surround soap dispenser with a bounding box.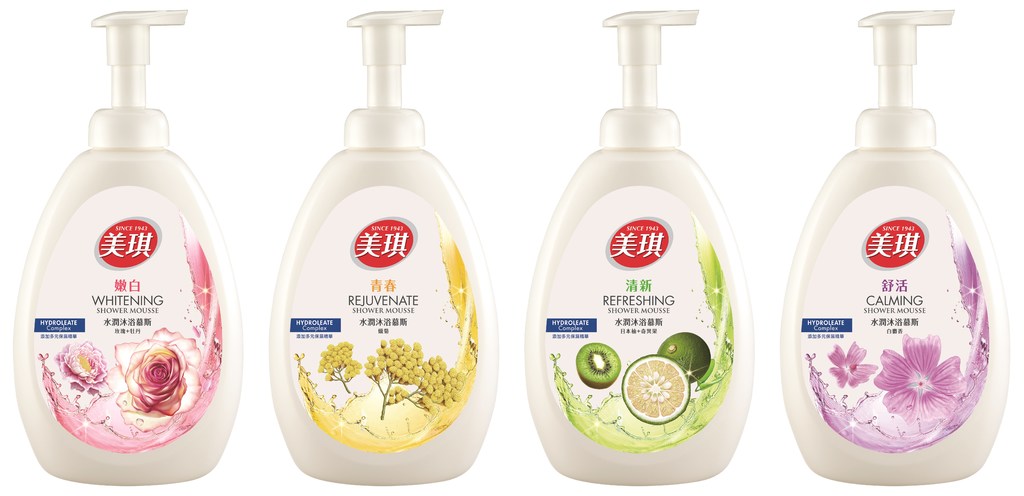
525:10:752:485.
